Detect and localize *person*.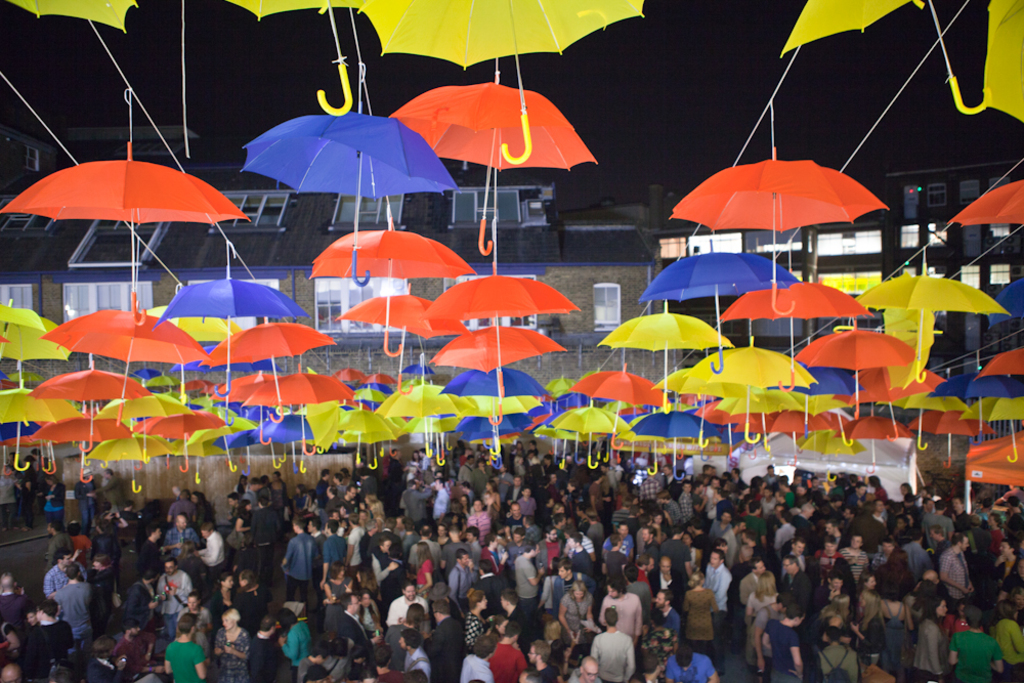
Localized at left=816, top=626, right=862, bottom=682.
